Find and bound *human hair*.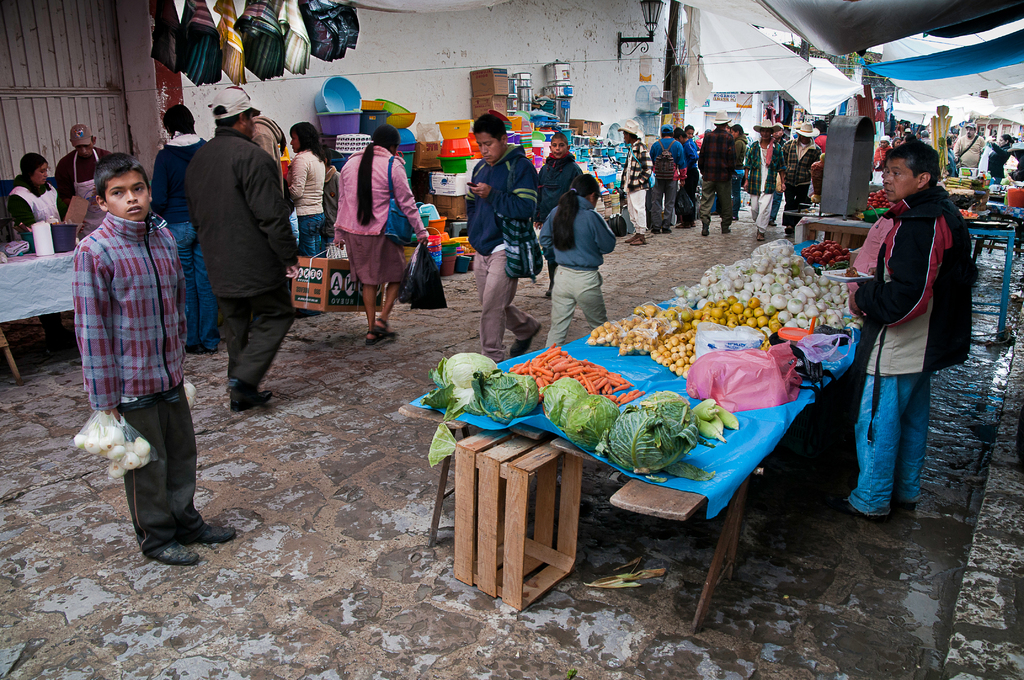
Bound: {"left": 92, "top": 134, "right": 95, "bottom": 147}.
